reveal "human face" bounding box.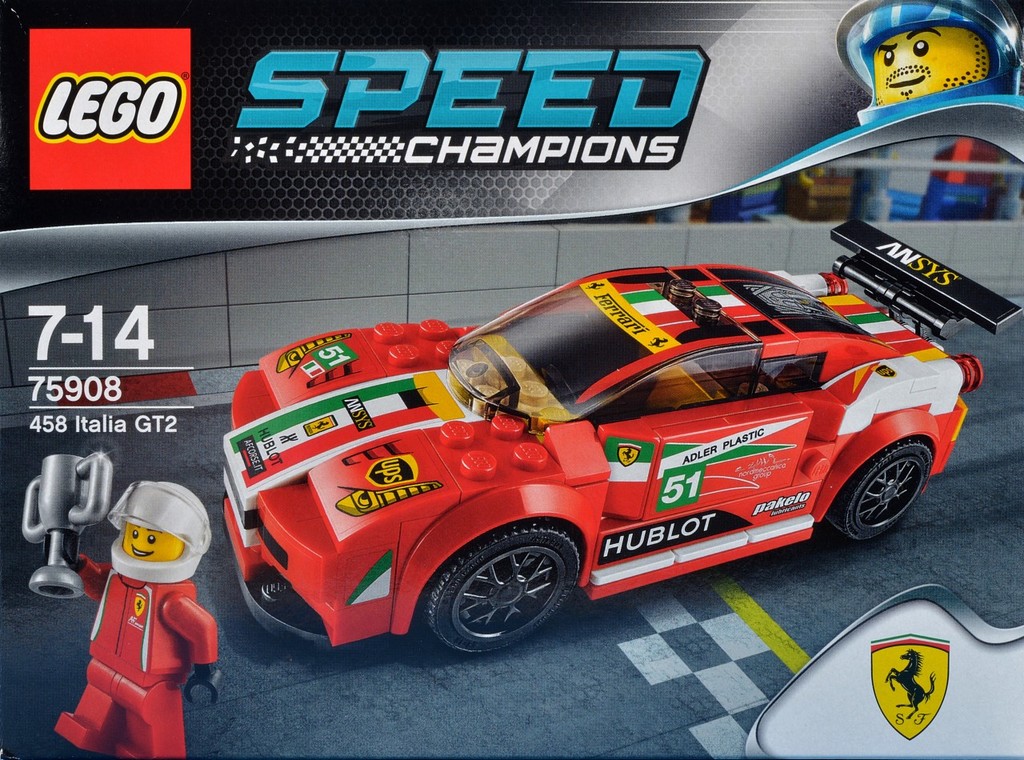
Revealed: 876:30:998:105.
